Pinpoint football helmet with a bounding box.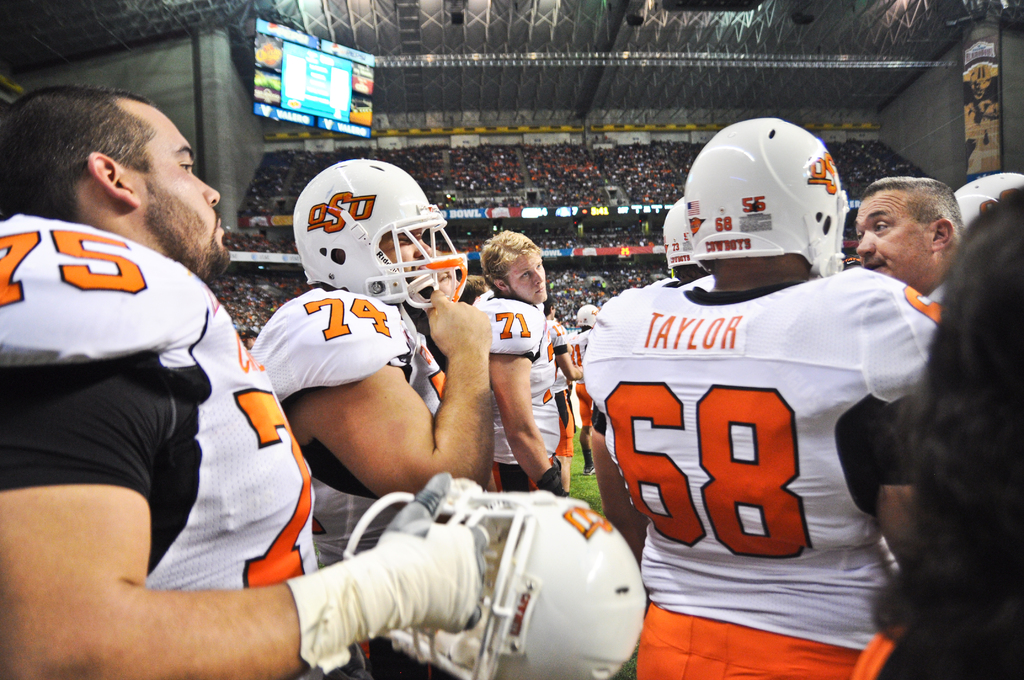
crop(690, 117, 846, 279).
